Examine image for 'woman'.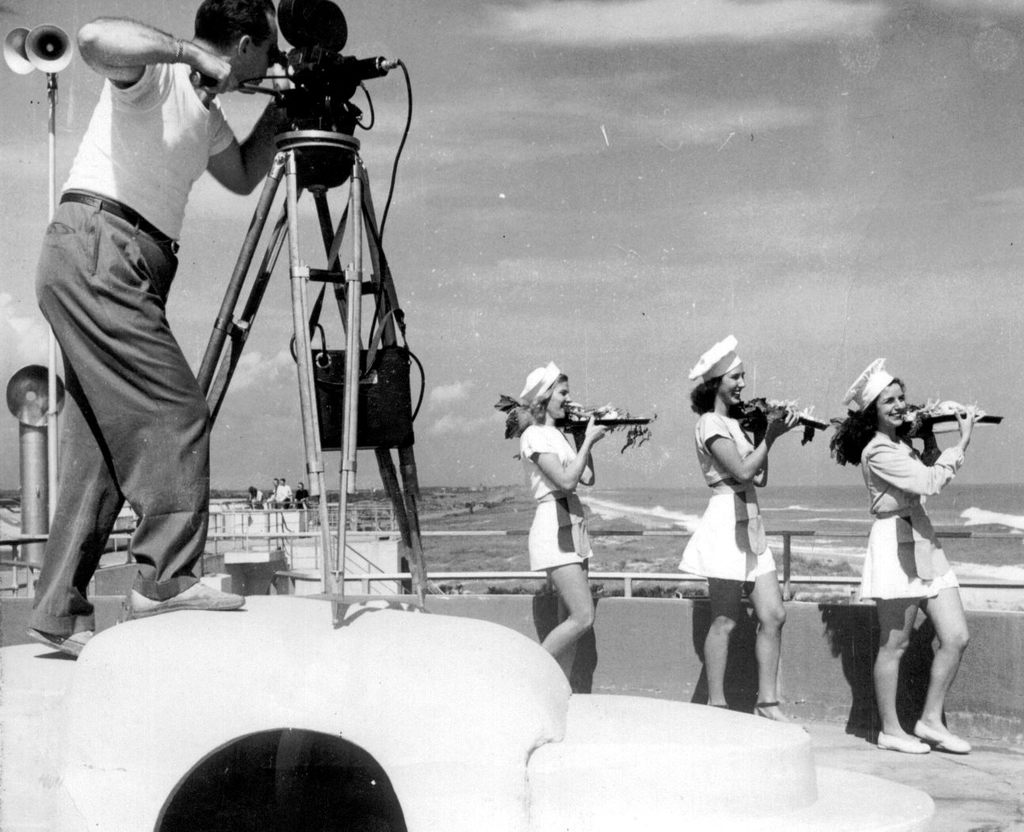
Examination result: BBox(510, 363, 620, 692).
